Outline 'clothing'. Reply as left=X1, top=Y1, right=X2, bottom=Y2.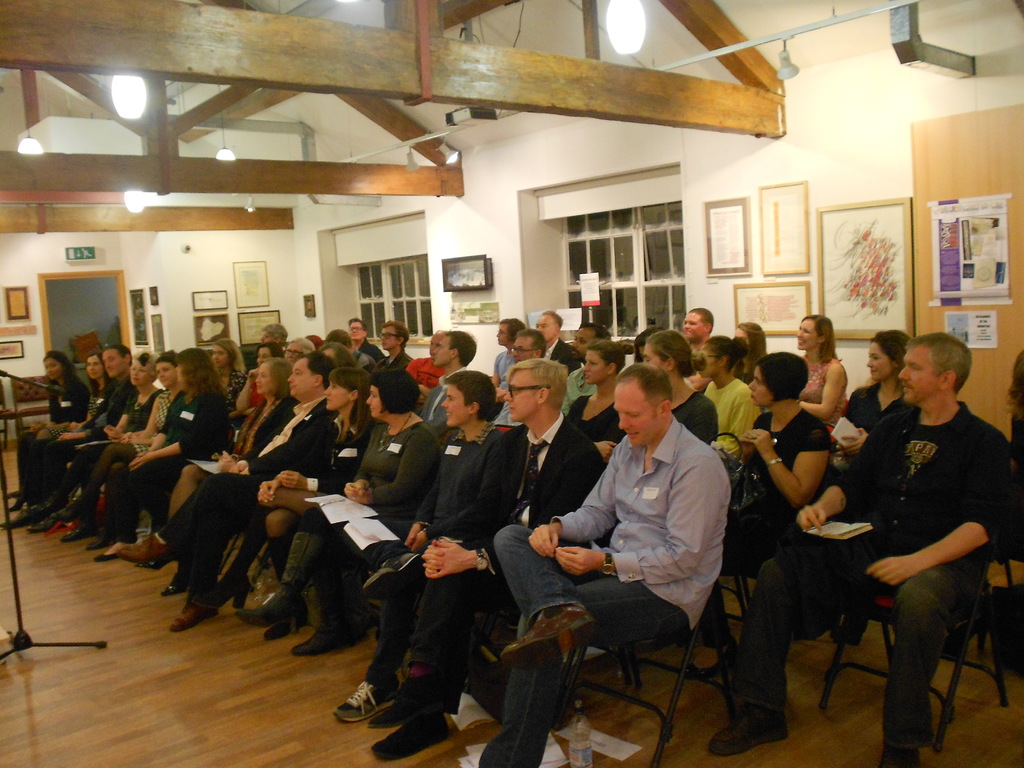
left=291, top=418, right=447, bottom=578.
